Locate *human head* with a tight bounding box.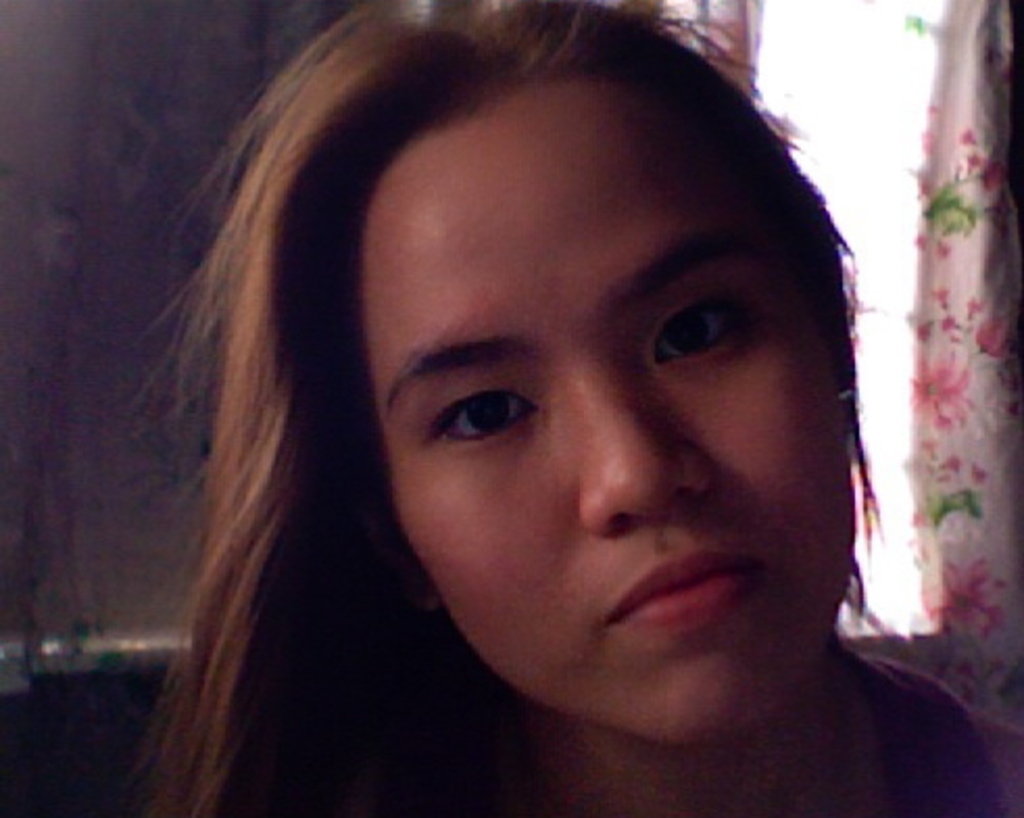
l=242, t=10, r=865, b=707.
